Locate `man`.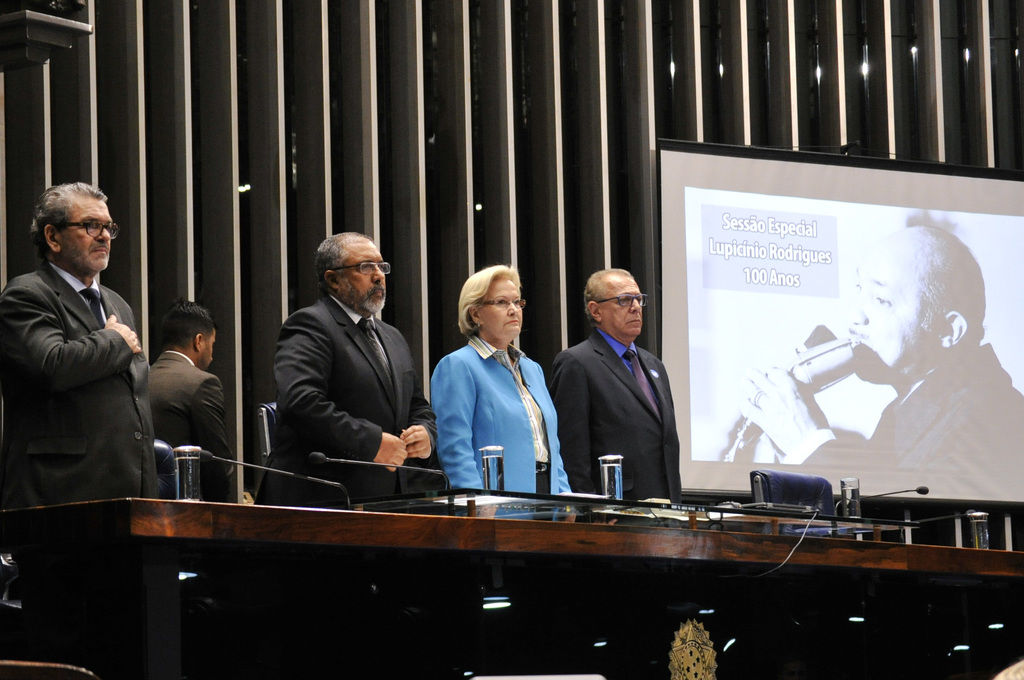
Bounding box: 142 298 242 505.
